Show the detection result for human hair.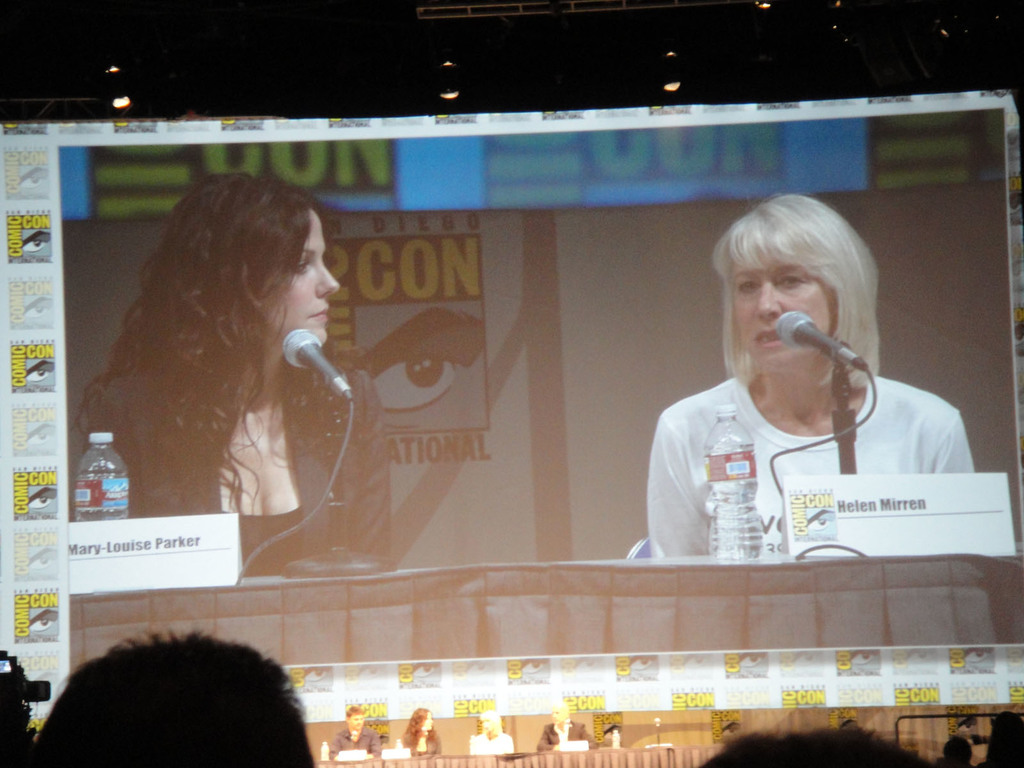
x1=714, y1=197, x2=874, y2=390.
